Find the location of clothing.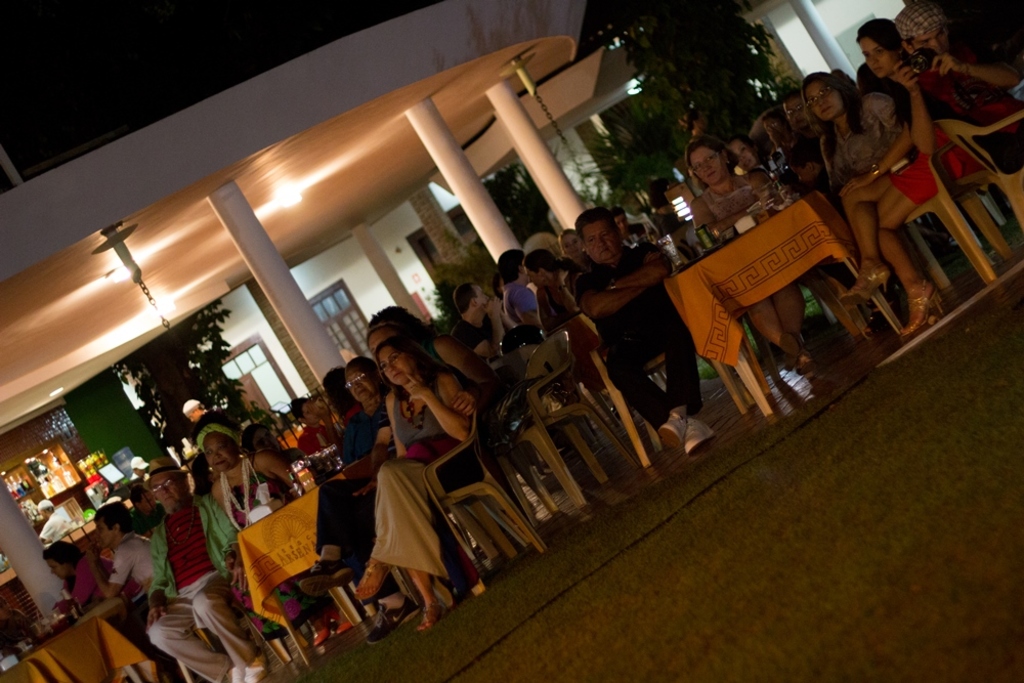
Location: crop(285, 449, 304, 462).
